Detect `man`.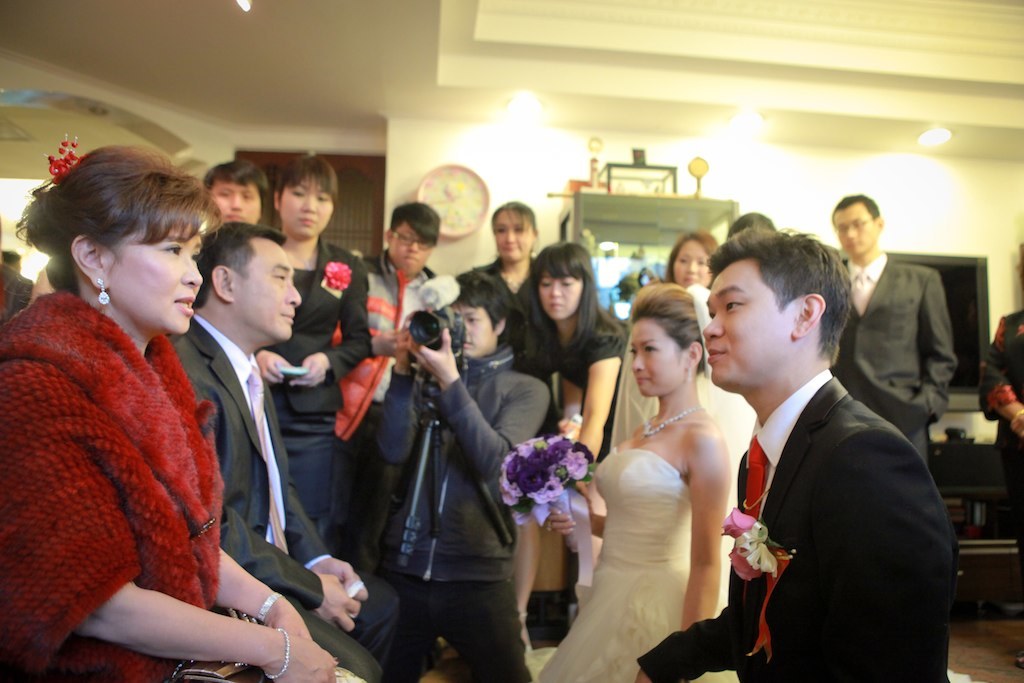
Detected at BBox(326, 206, 458, 476).
